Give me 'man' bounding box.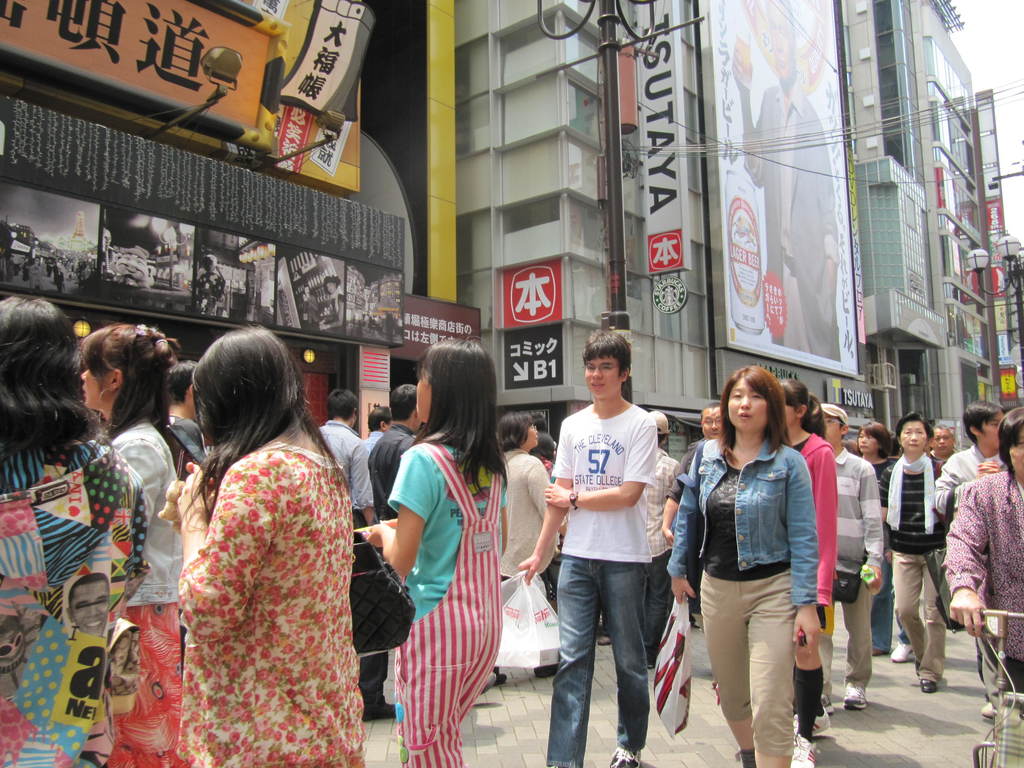
box=[934, 403, 1006, 717].
